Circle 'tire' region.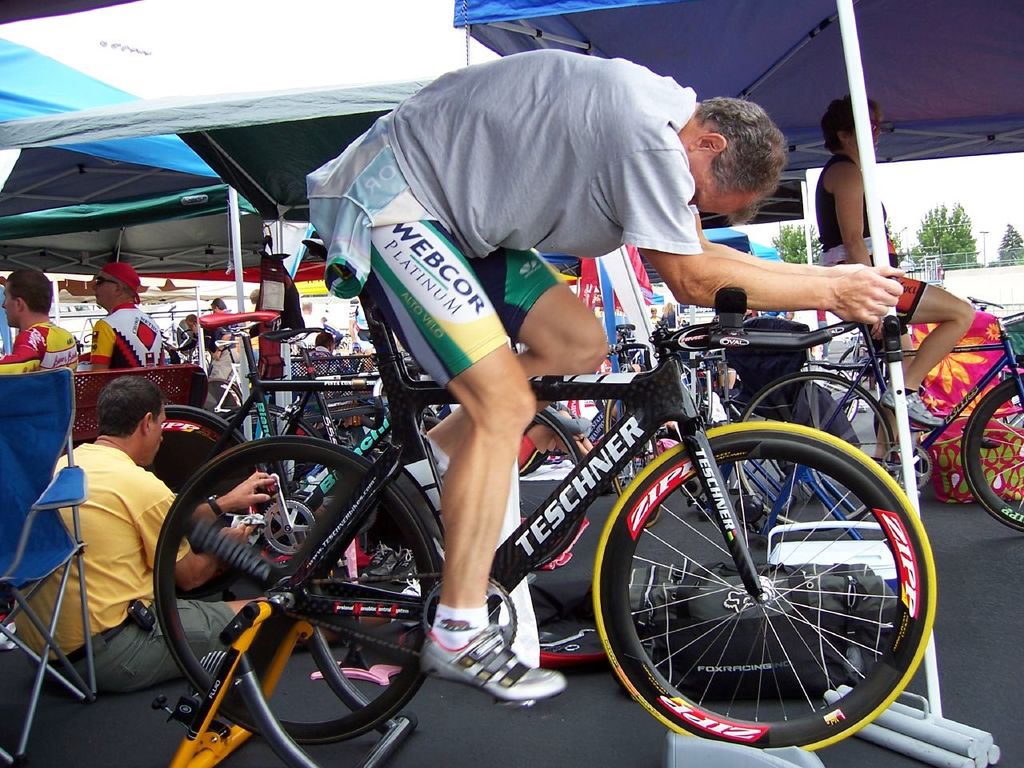
Region: 152, 403, 272, 606.
